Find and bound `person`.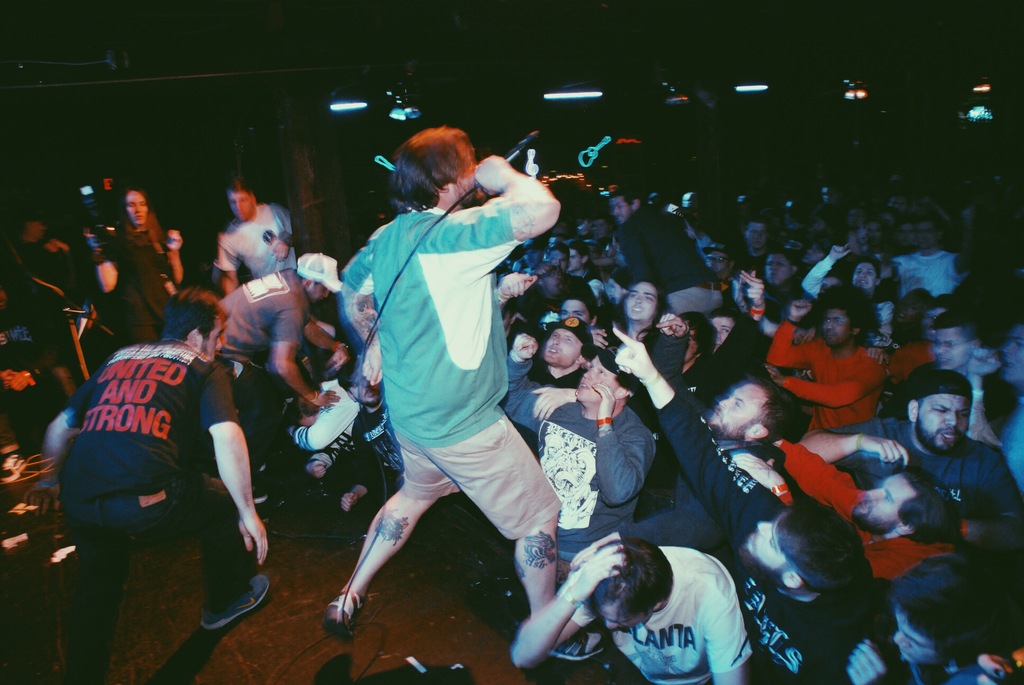
Bound: (35,282,288,684).
